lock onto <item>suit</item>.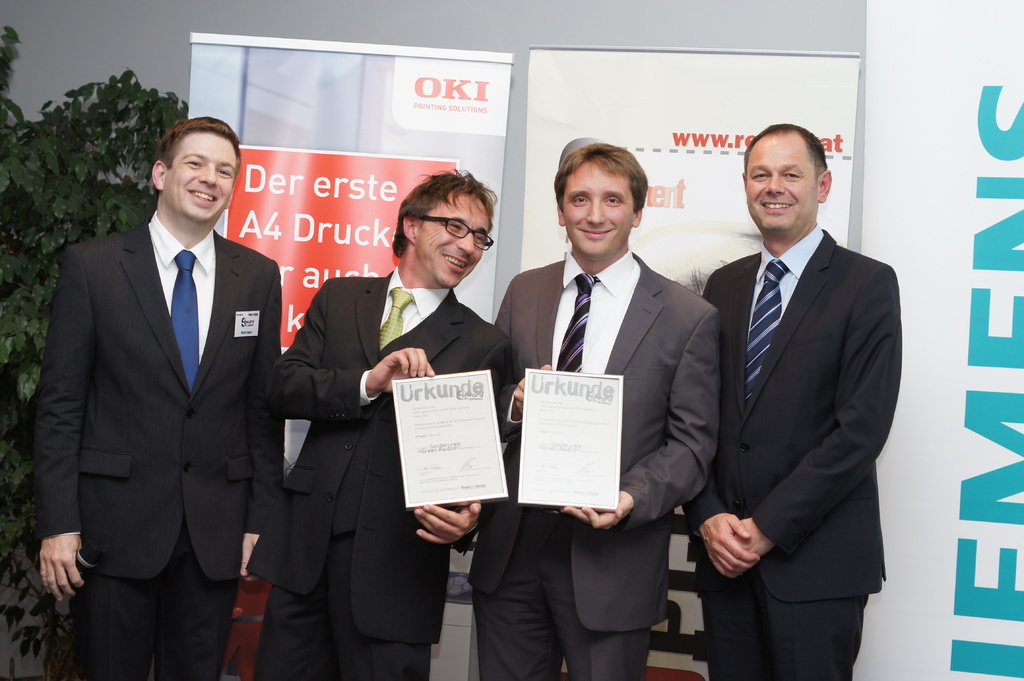
Locked: (491,259,723,680).
